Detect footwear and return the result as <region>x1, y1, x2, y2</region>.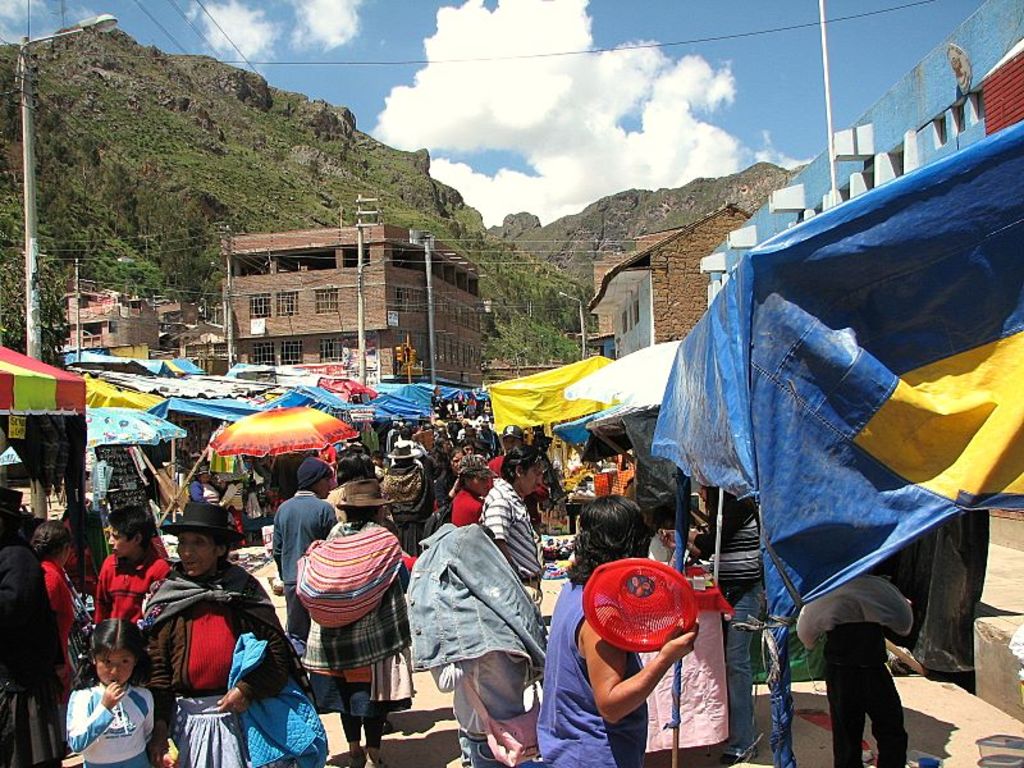
<region>364, 759, 385, 767</region>.
